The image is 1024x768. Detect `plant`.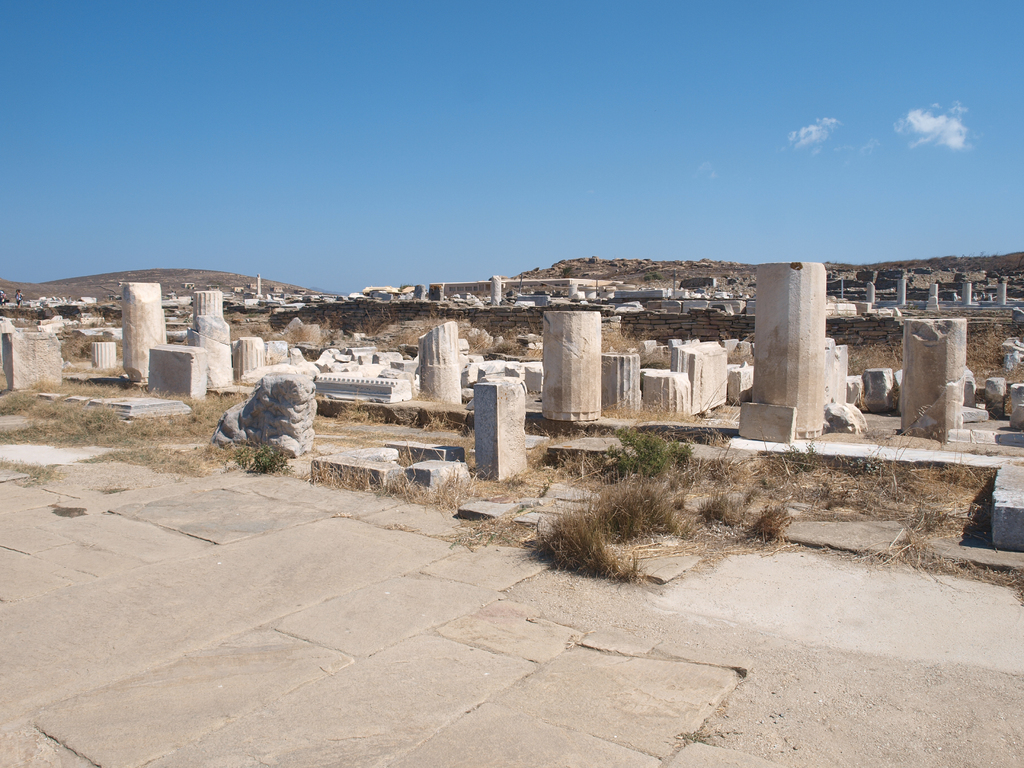
Detection: Rect(608, 424, 691, 479).
